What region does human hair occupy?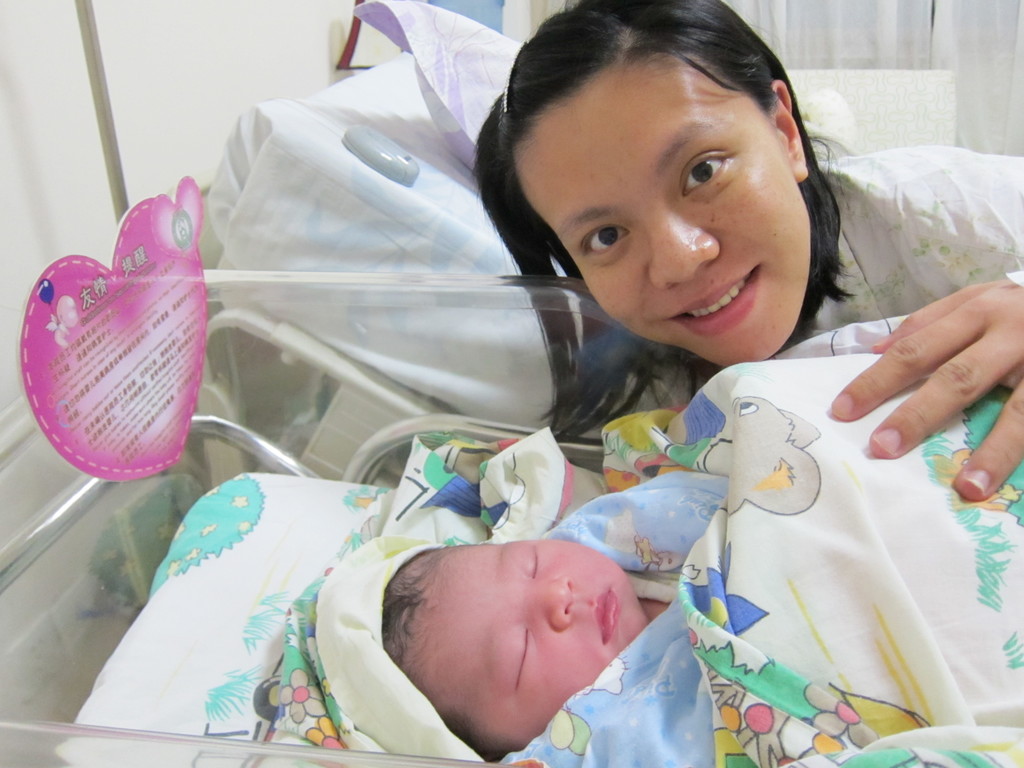
{"left": 474, "top": 0, "right": 861, "bottom": 442}.
